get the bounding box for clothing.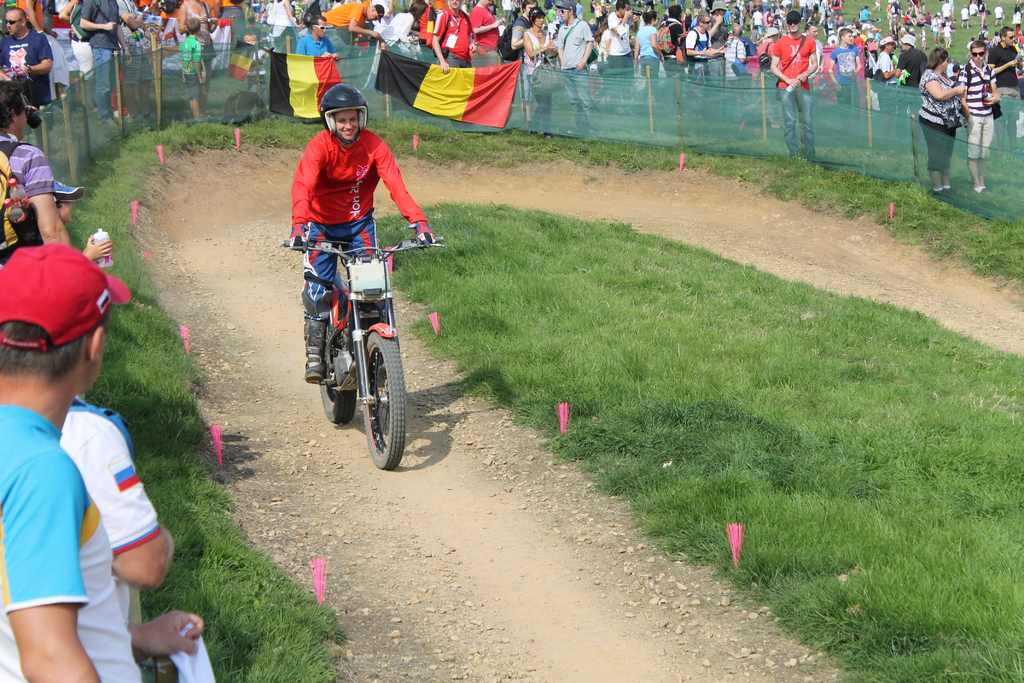
<box>942,28,950,42</box>.
